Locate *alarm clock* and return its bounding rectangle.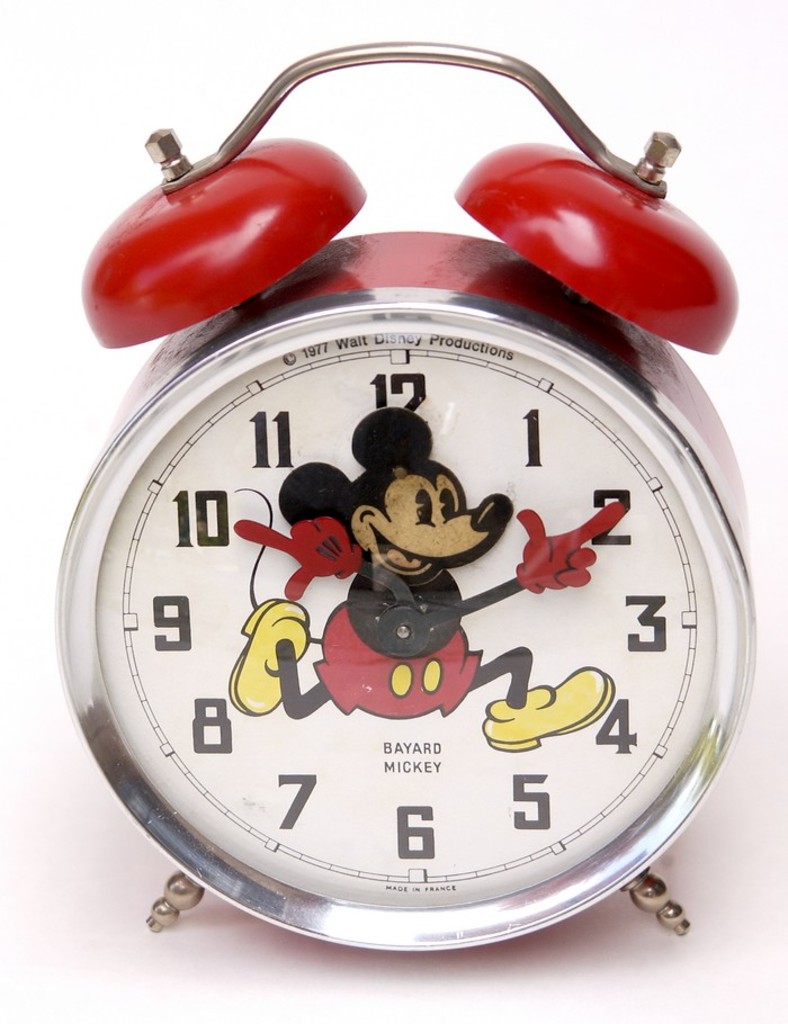
bbox=(51, 37, 747, 932).
